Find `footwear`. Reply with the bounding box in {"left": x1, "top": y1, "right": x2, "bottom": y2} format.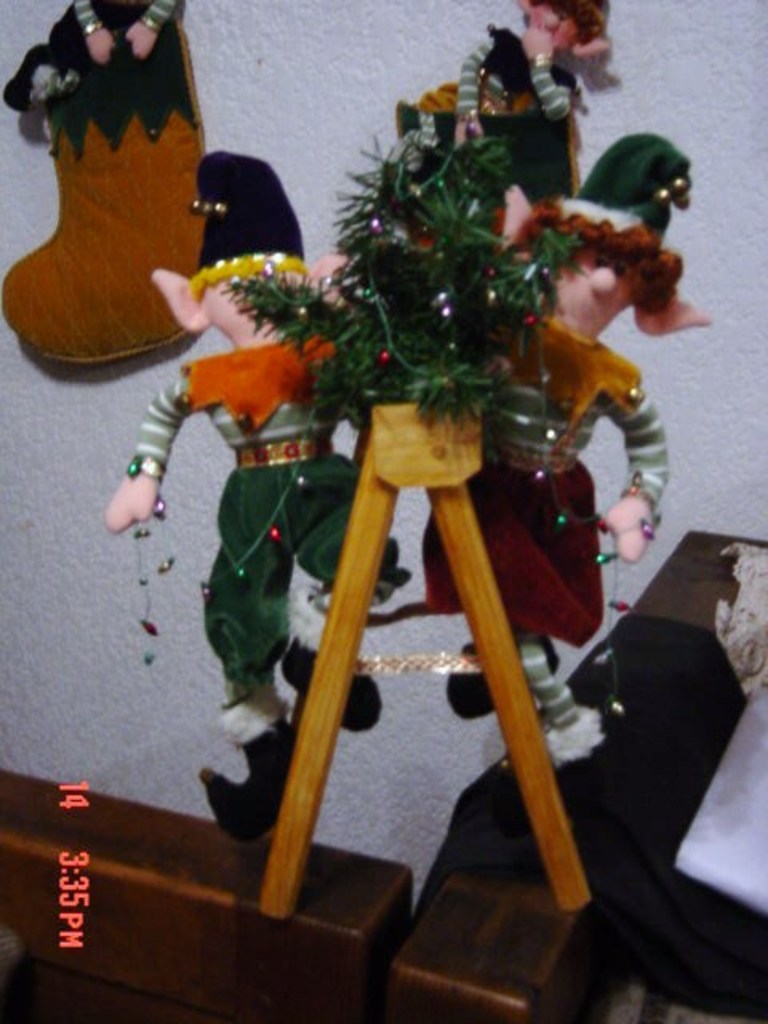
{"left": 450, "top": 638, "right": 558, "bottom": 720}.
